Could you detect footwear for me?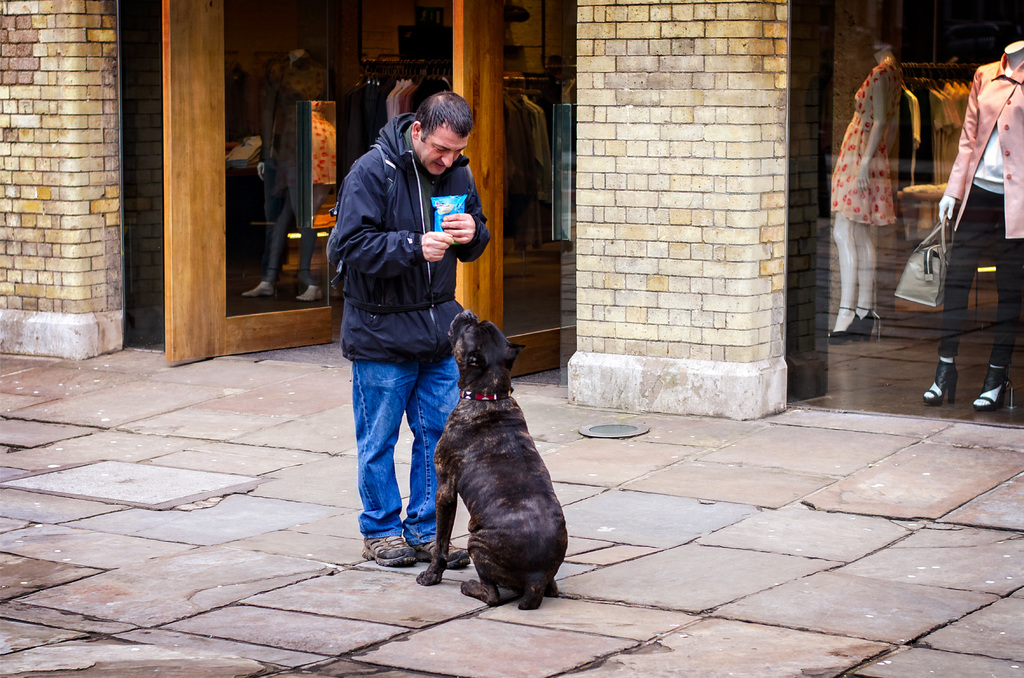
Detection result: (968,366,1007,410).
